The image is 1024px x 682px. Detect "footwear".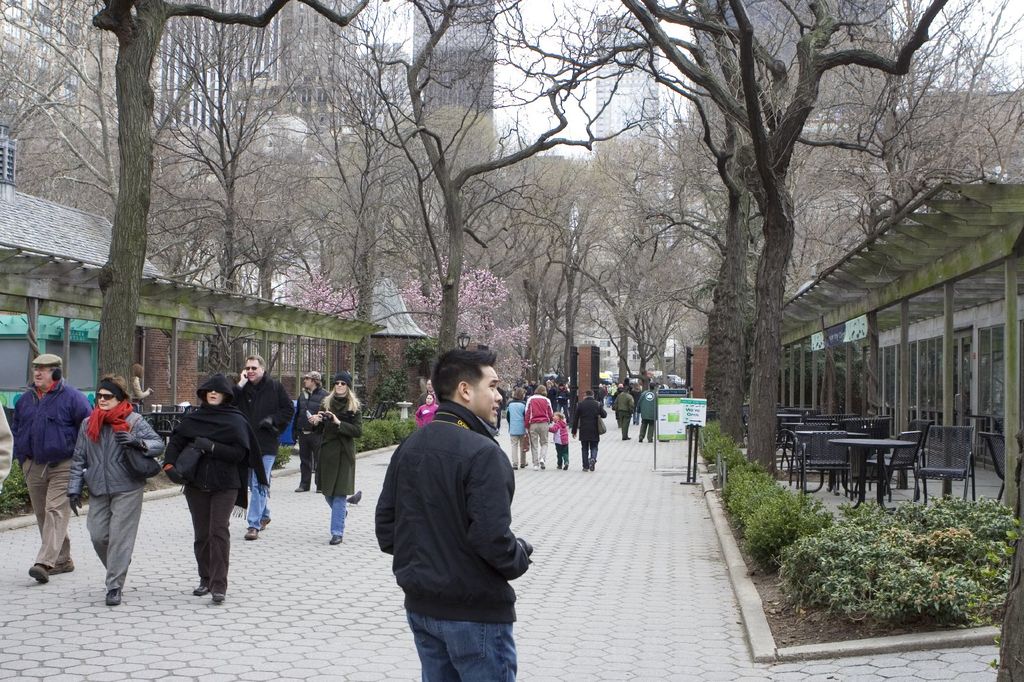
Detection: {"x1": 296, "y1": 485, "x2": 304, "y2": 496}.
